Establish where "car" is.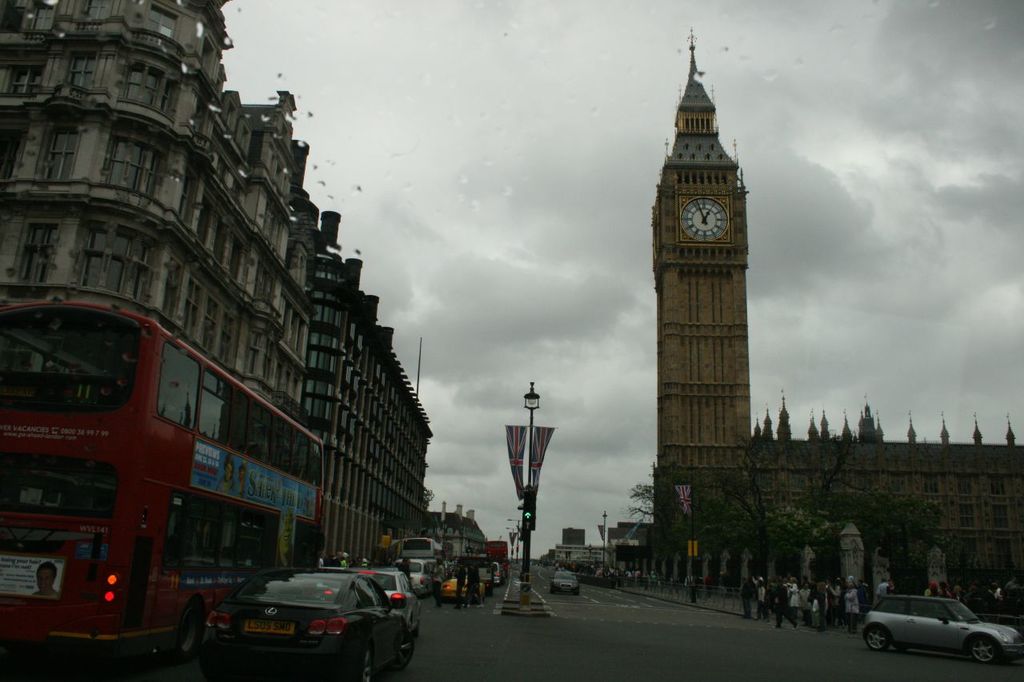
Established at (357,572,420,624).
